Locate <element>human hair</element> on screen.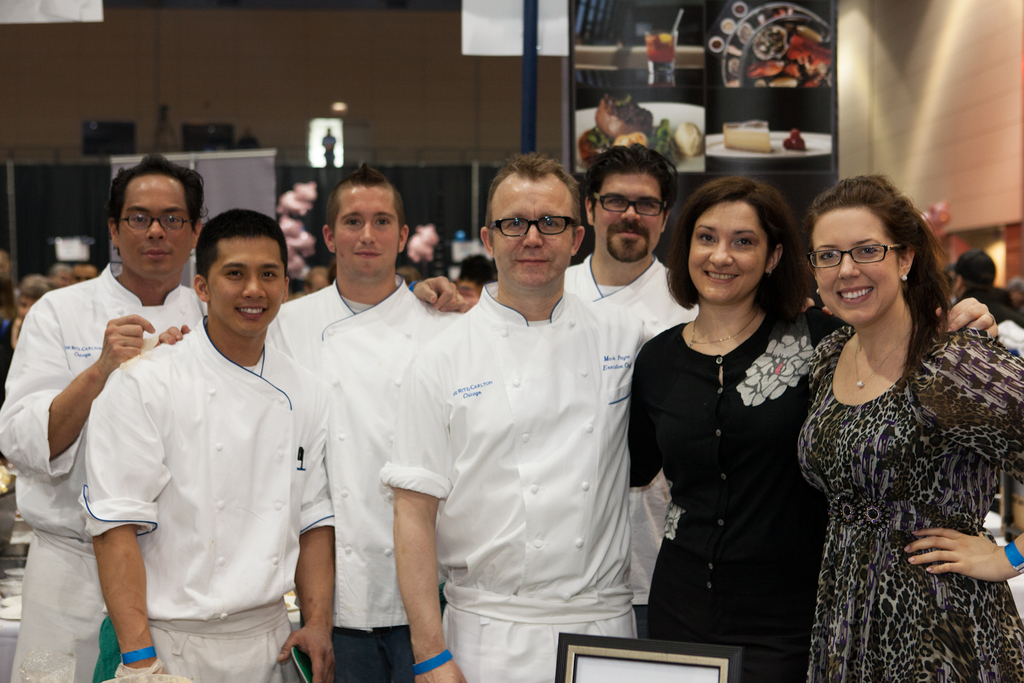
On screen at 102/154/203/241.
